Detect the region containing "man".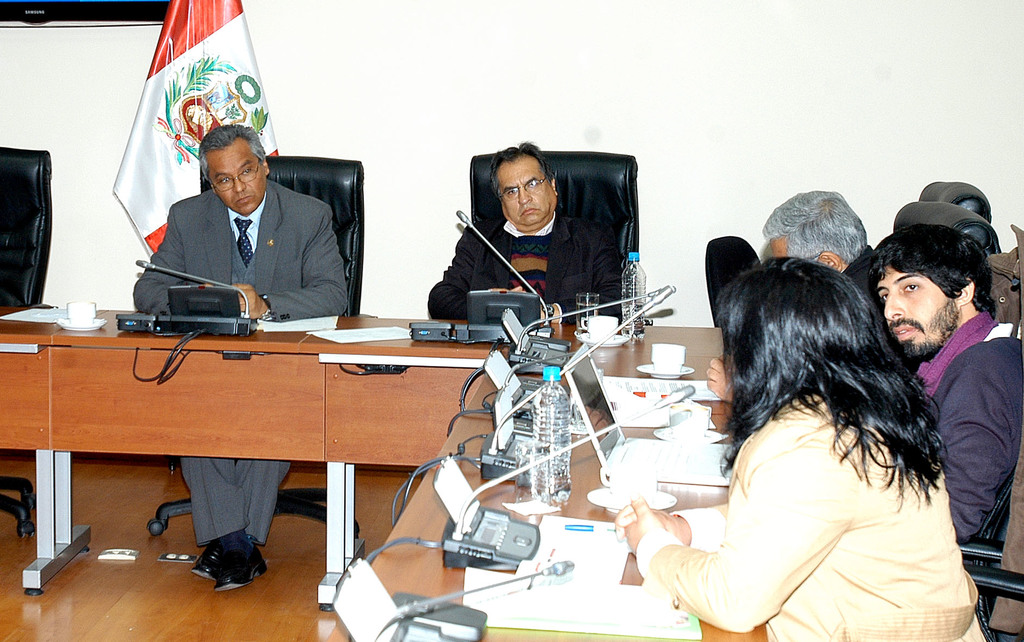
886, 236, 1023, 580.
